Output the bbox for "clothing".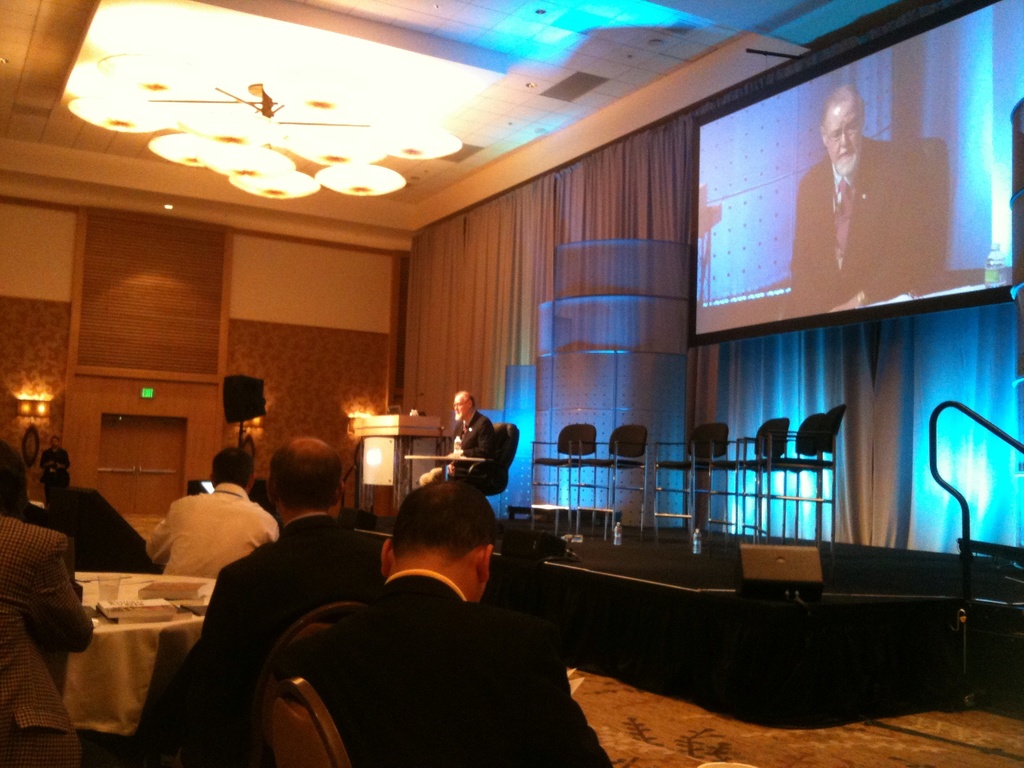
{"x1": 443, "y1": 412, "x2": 501, "y2": 481}.
